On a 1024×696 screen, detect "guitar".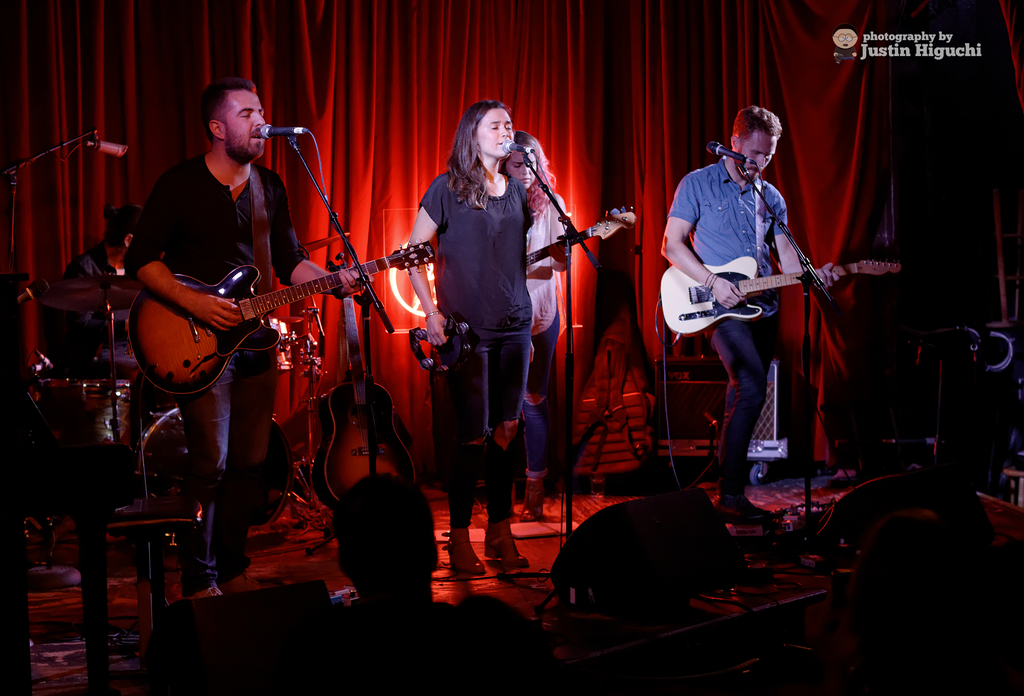
left=656, top=223, right=867, bottom=335.
